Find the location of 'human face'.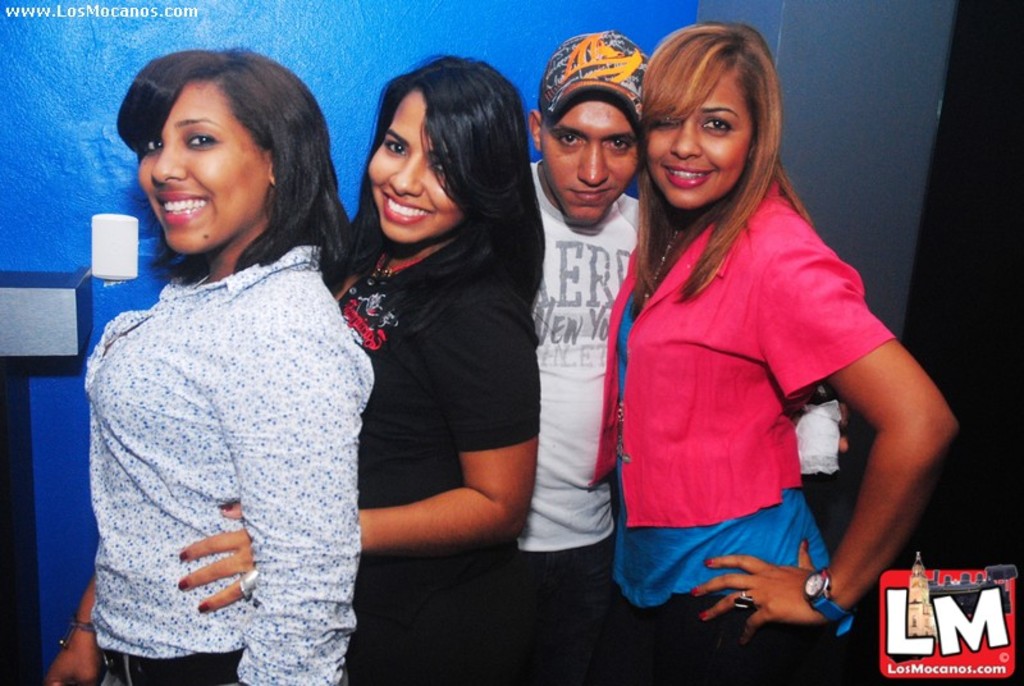
Location: box(541, 91, 641, 228).
